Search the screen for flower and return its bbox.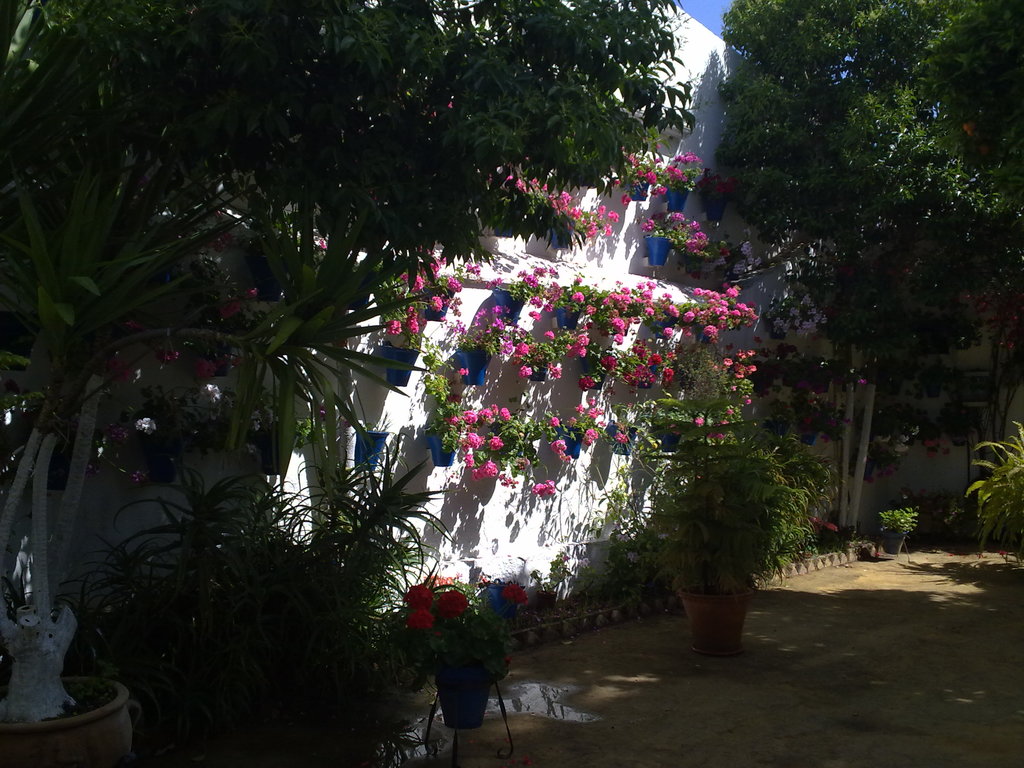
Found: pyautogui.locateOnScreen(879, 435, 889, 442).
